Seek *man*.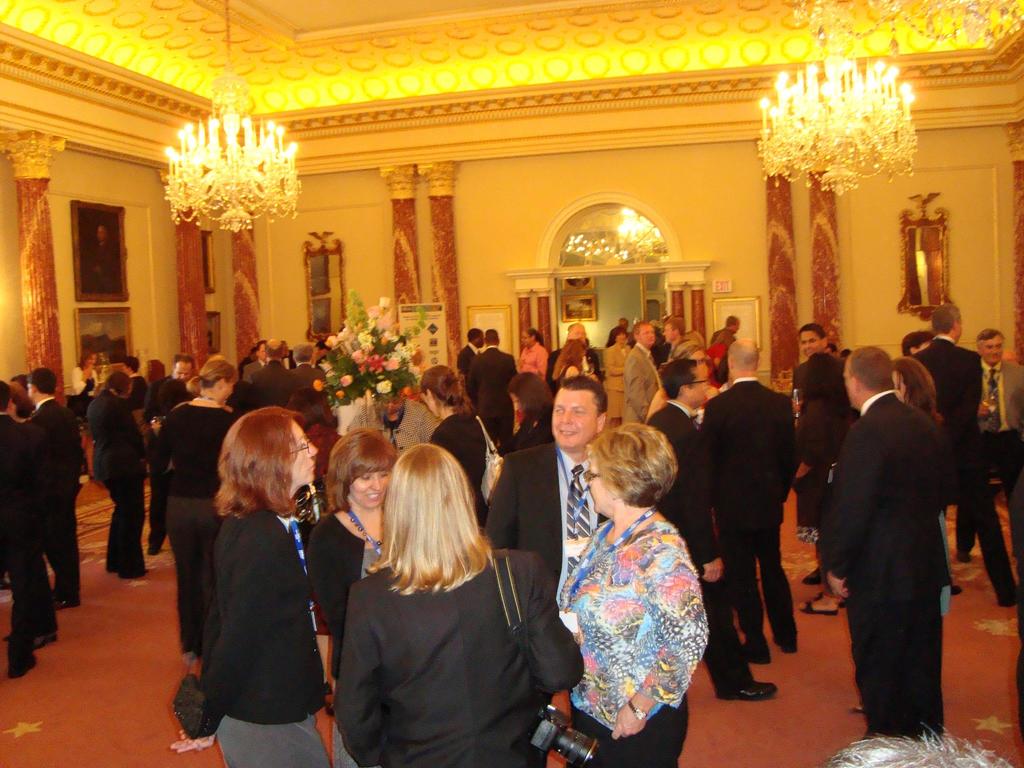
region(660, 316, 685, 347).
